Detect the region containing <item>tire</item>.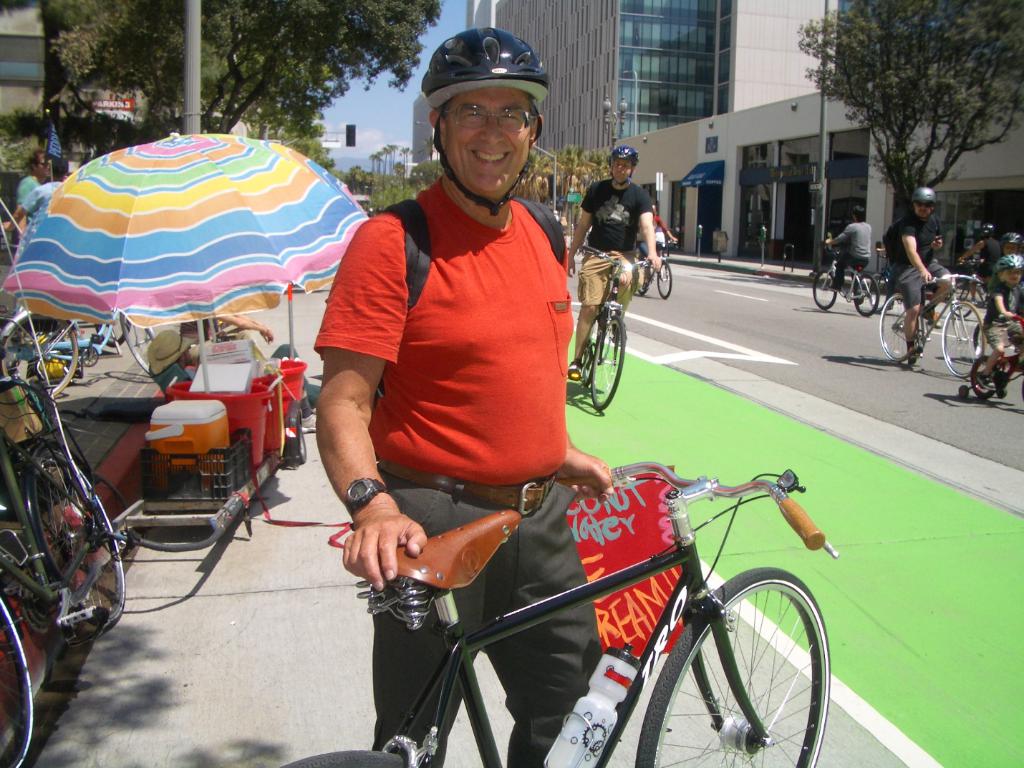
(636,259,649,293).
